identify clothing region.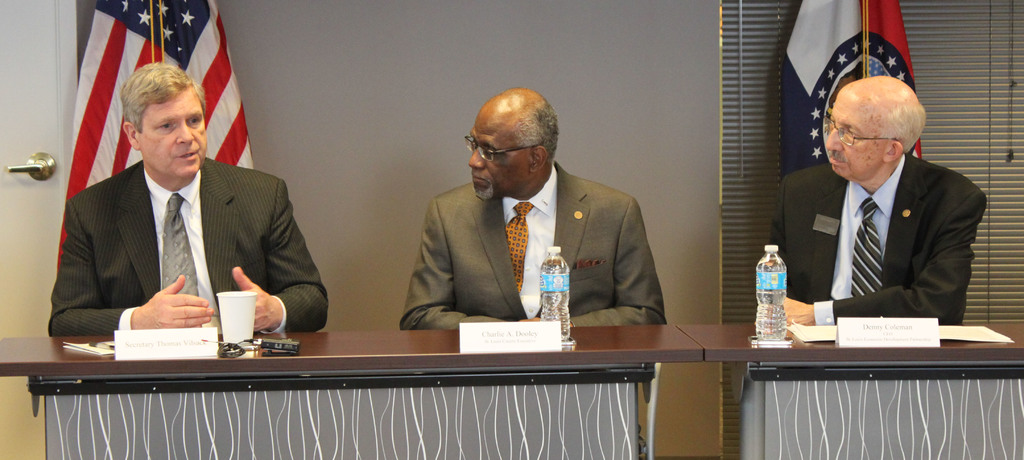
Region: <region>50, 155, 332, 333</region>.
